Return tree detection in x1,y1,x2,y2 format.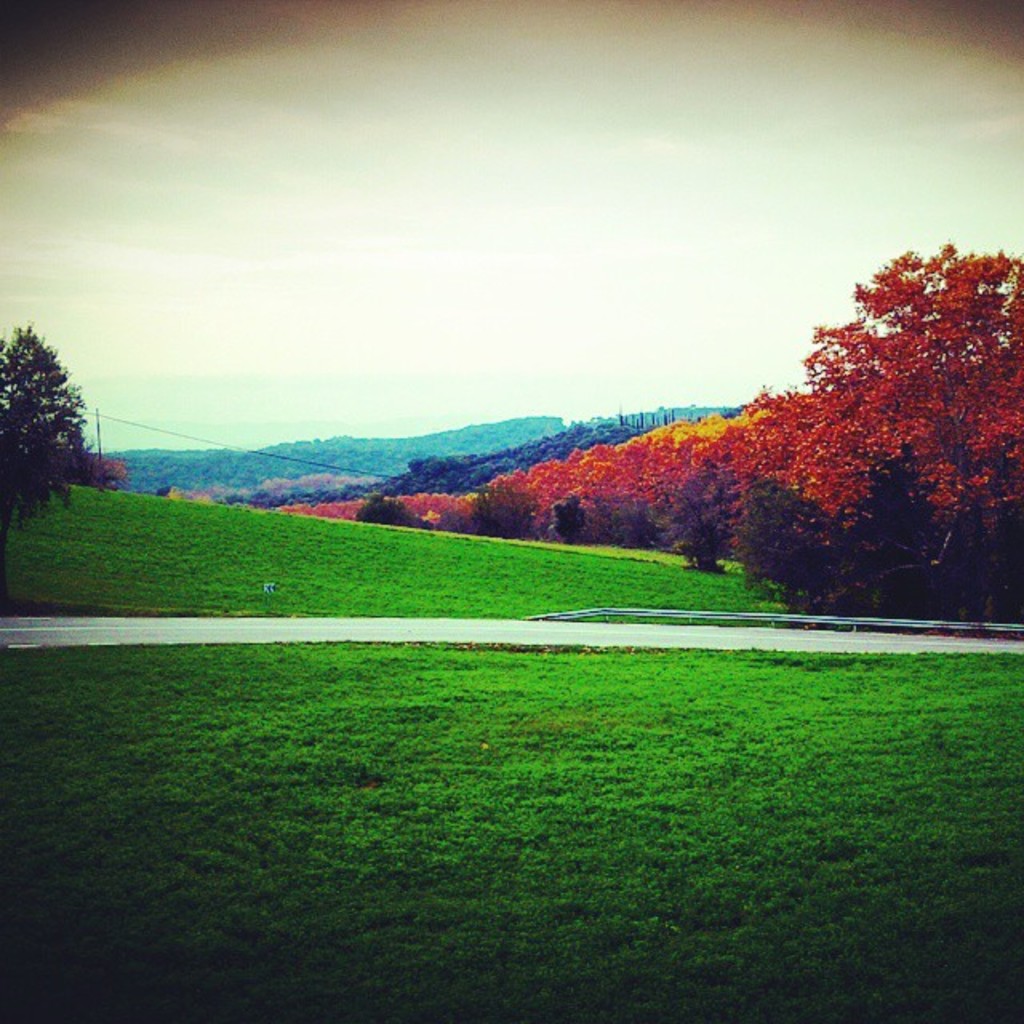
88,442,125,485.
